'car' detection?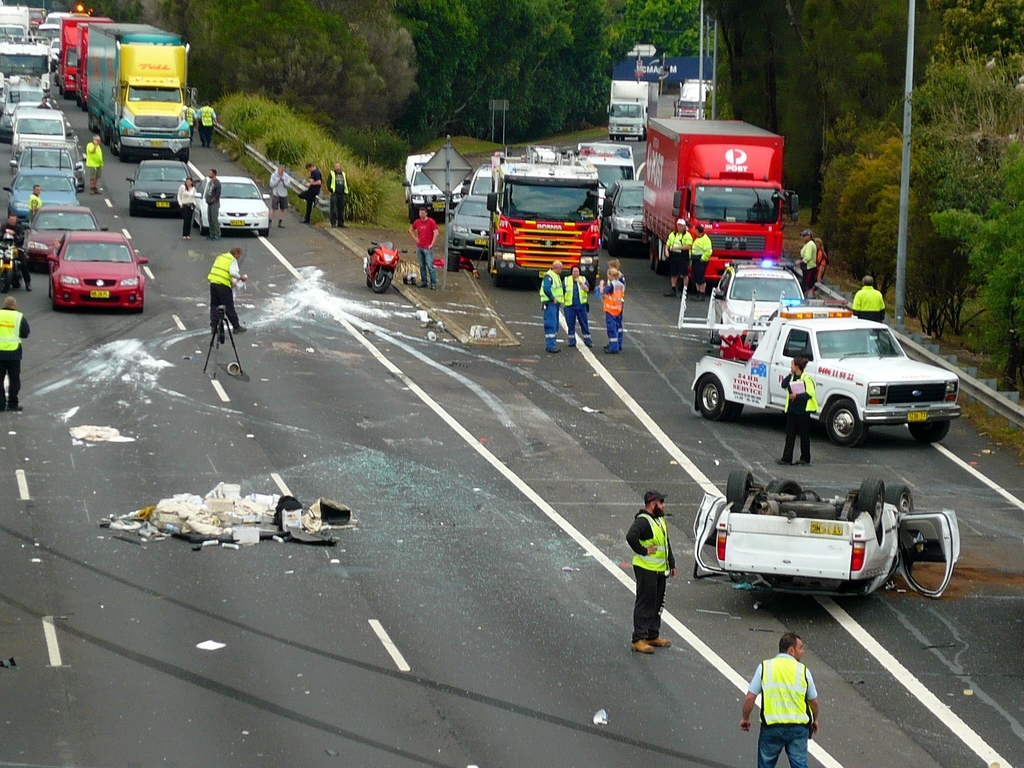
l=127, t=161, r=199, b=216
